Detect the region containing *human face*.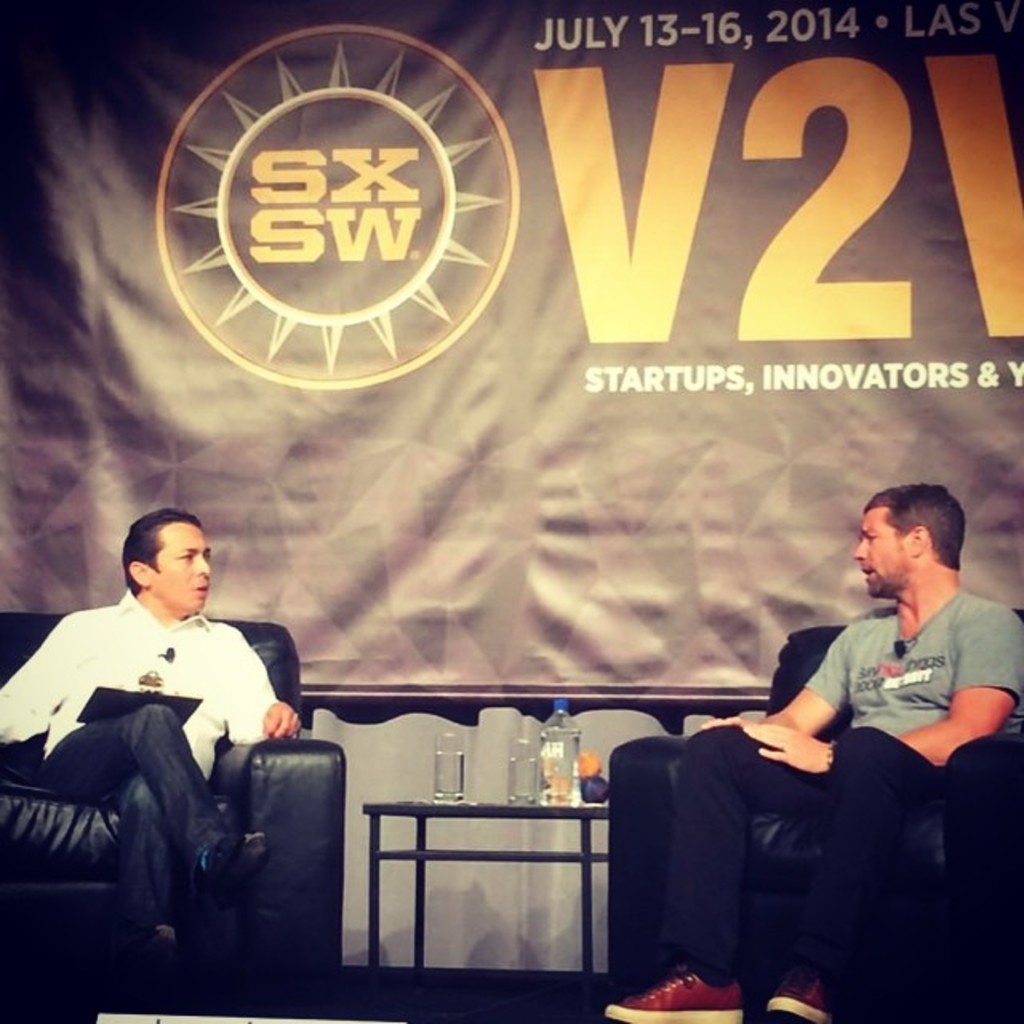
box(146, 517, 218, 618).
